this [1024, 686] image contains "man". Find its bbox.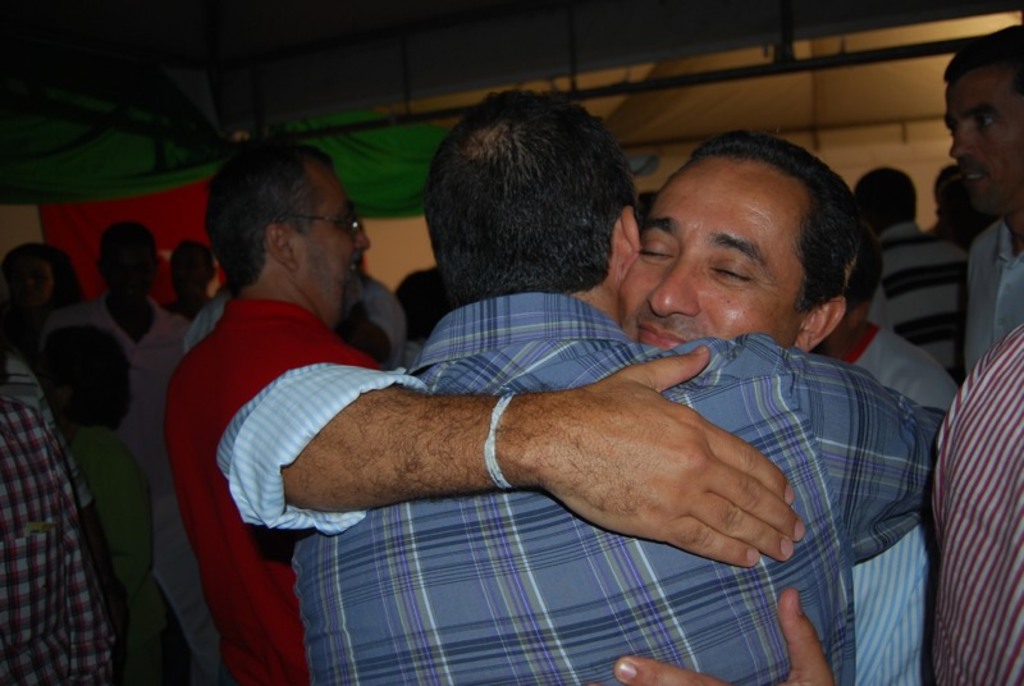
pyautogui.locateOnScreen(881, 148, 982, 383).
